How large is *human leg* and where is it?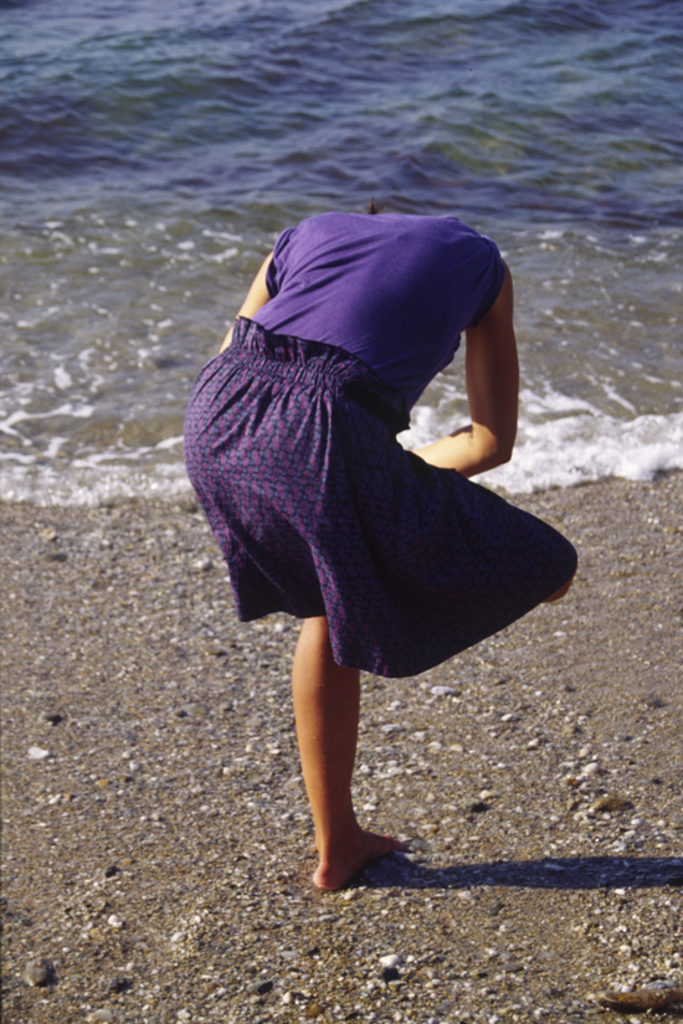
Bounding box: select_region(185, 336, 404, 894).
